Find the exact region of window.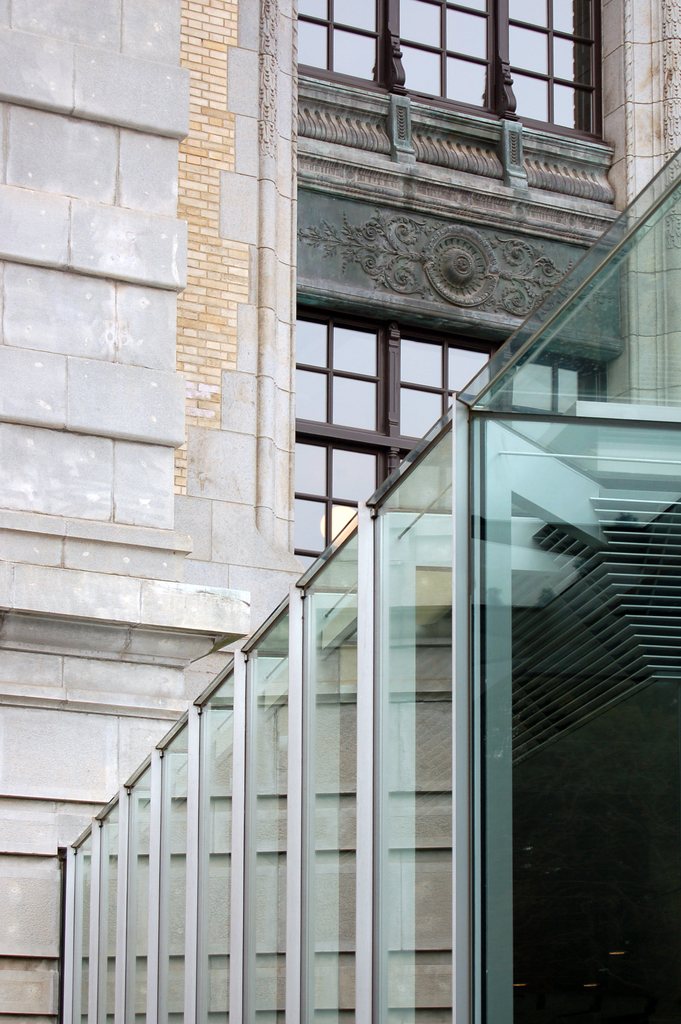
Exact region: 296,0,621,204.
